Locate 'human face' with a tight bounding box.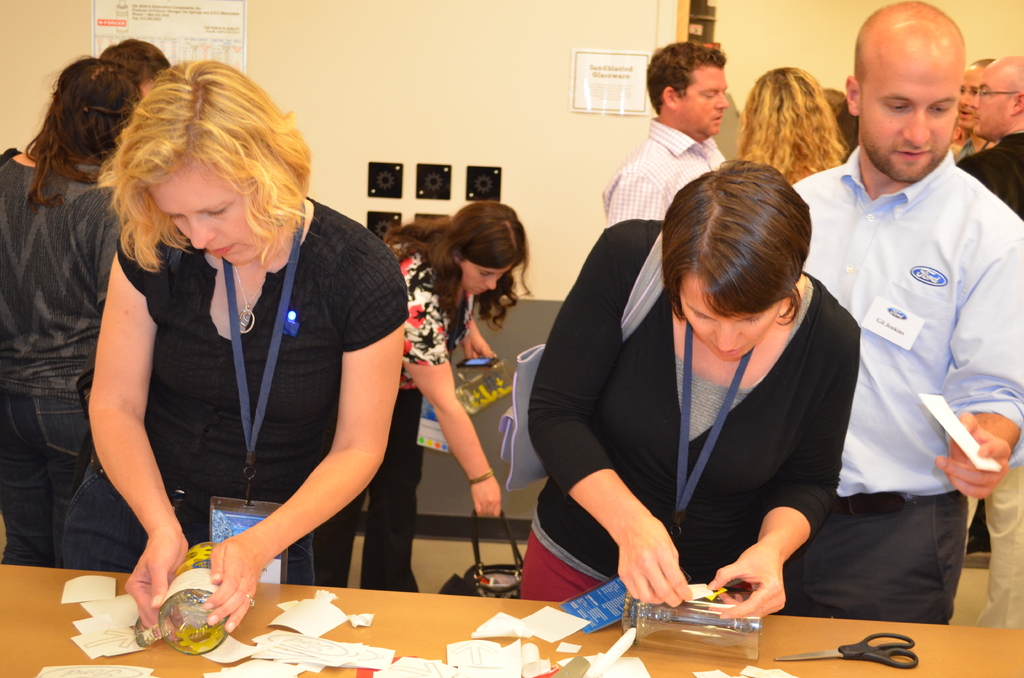
(x1=959, y1=69, x2=979, y2=129).
